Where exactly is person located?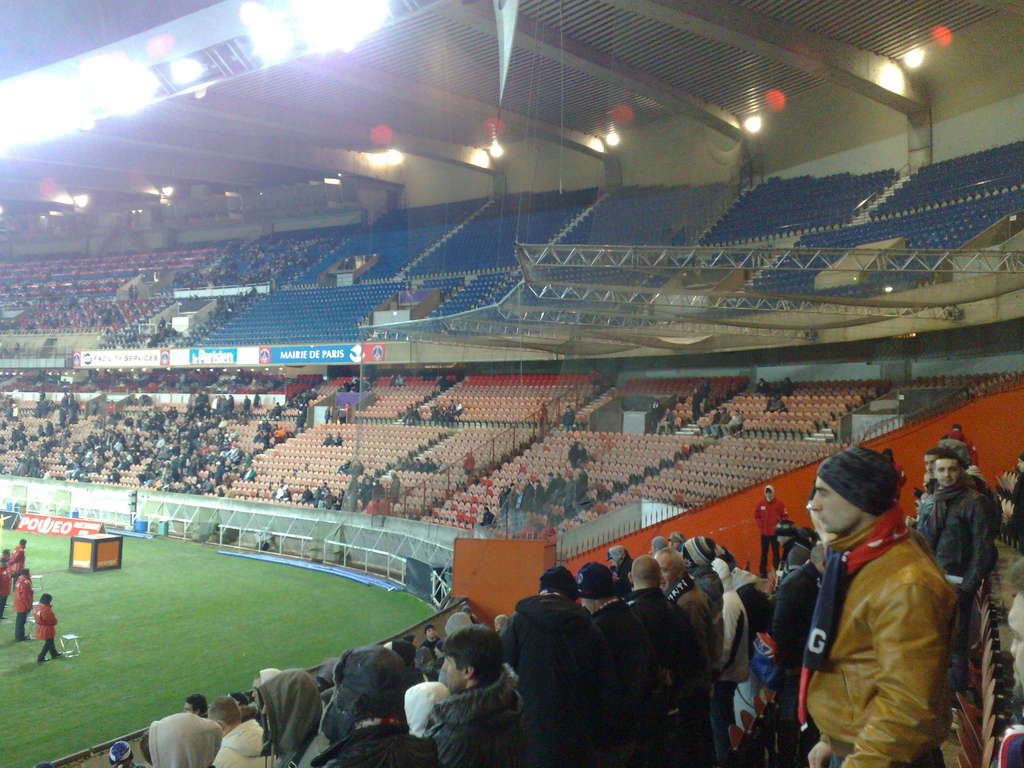
Its bounding box is [x1=10, y1=537, x2=23, y2=588].
